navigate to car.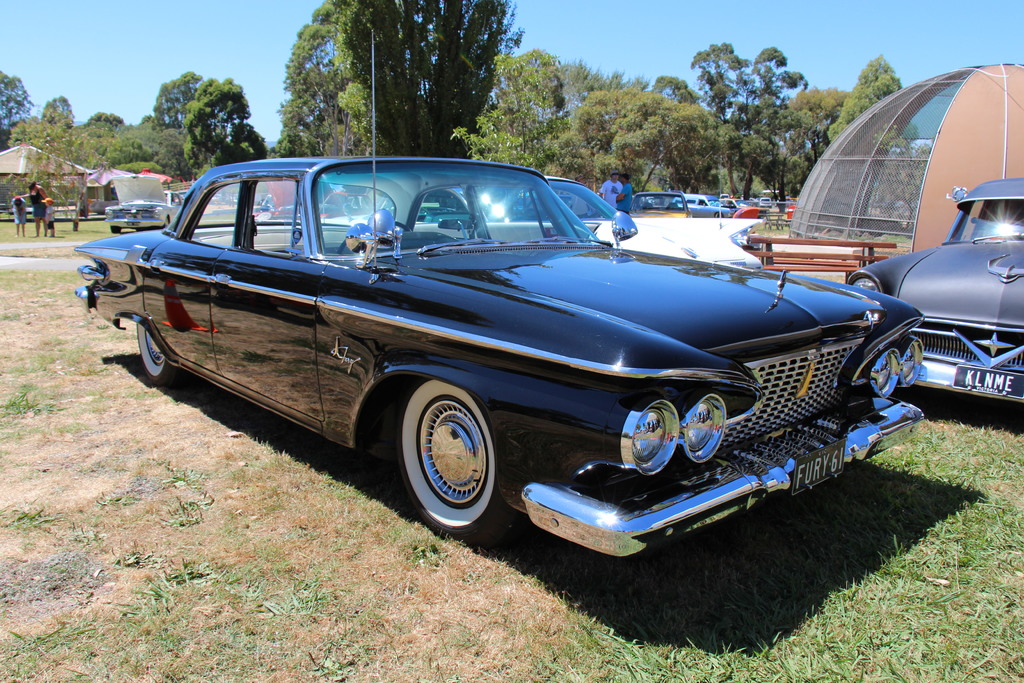
Navigation target: <region>77, 164, 943, 570</region>.
